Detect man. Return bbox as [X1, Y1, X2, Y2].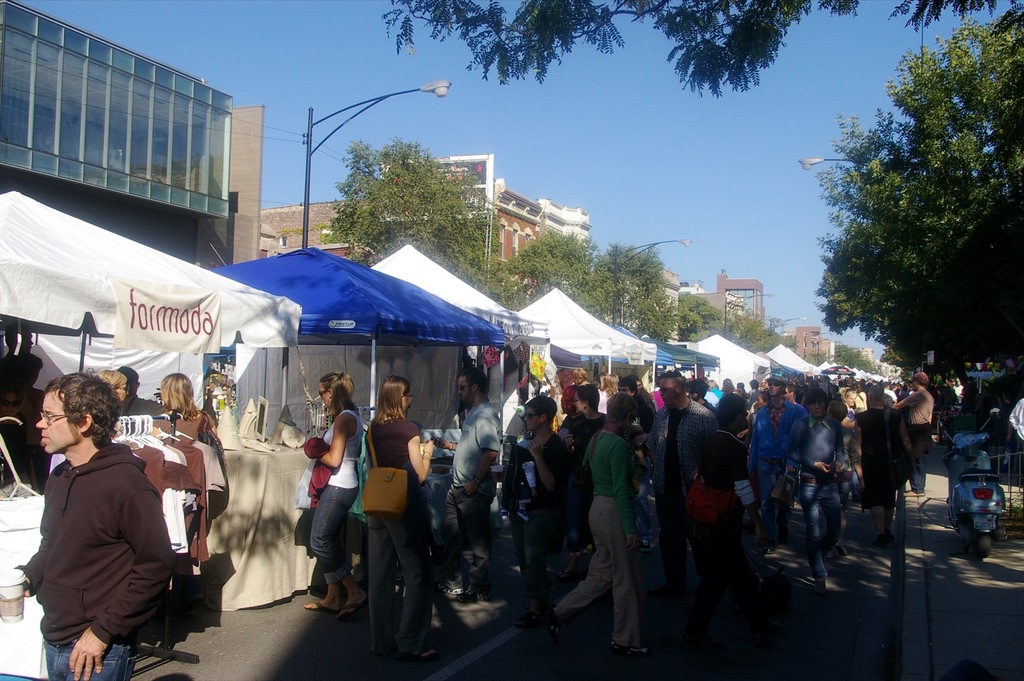
[17, 378, 209, 671].
